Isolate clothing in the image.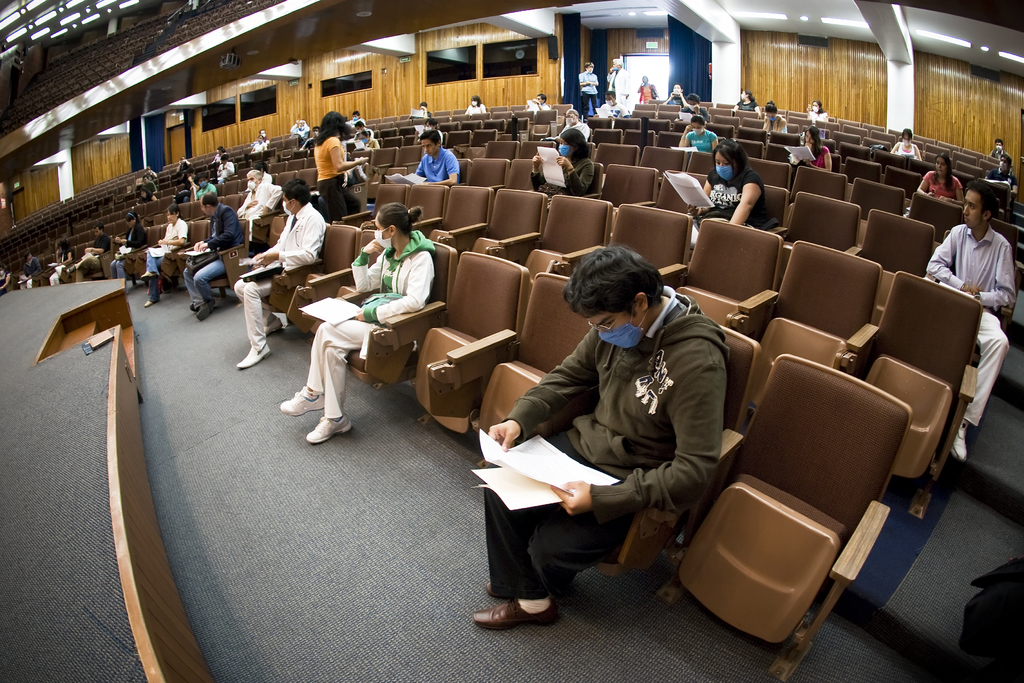
Isolated region: l=217, t=161, r=234, b=185.
